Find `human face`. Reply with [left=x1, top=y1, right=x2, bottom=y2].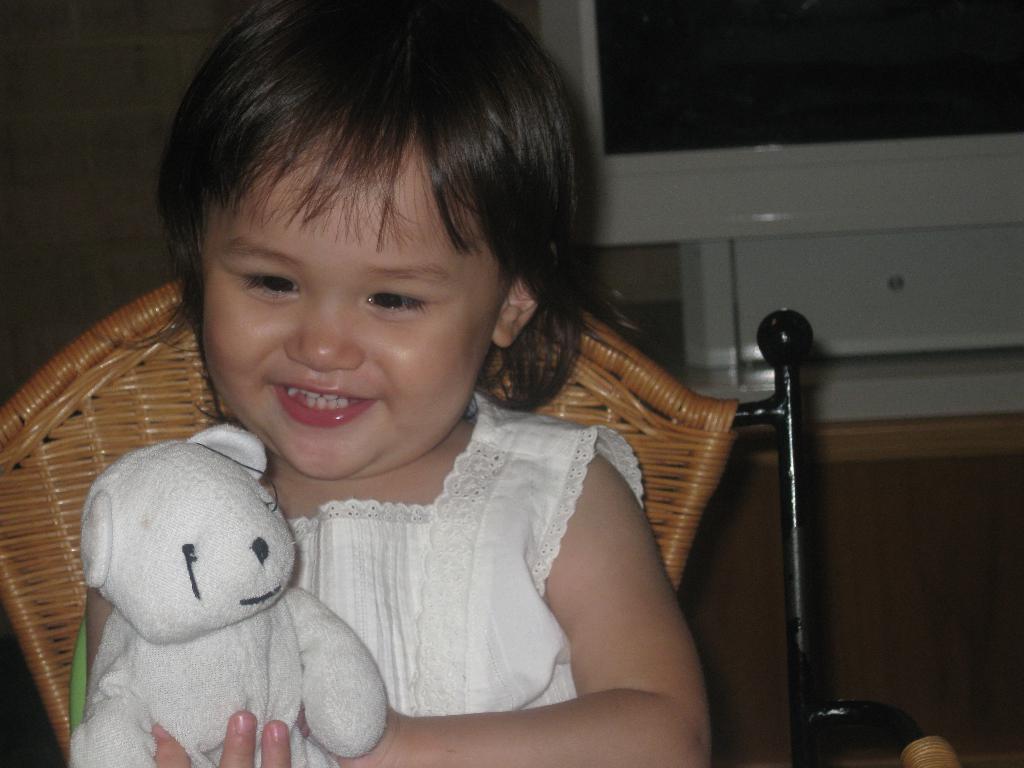
[left=194, top=119, right=513, bottom=477].
